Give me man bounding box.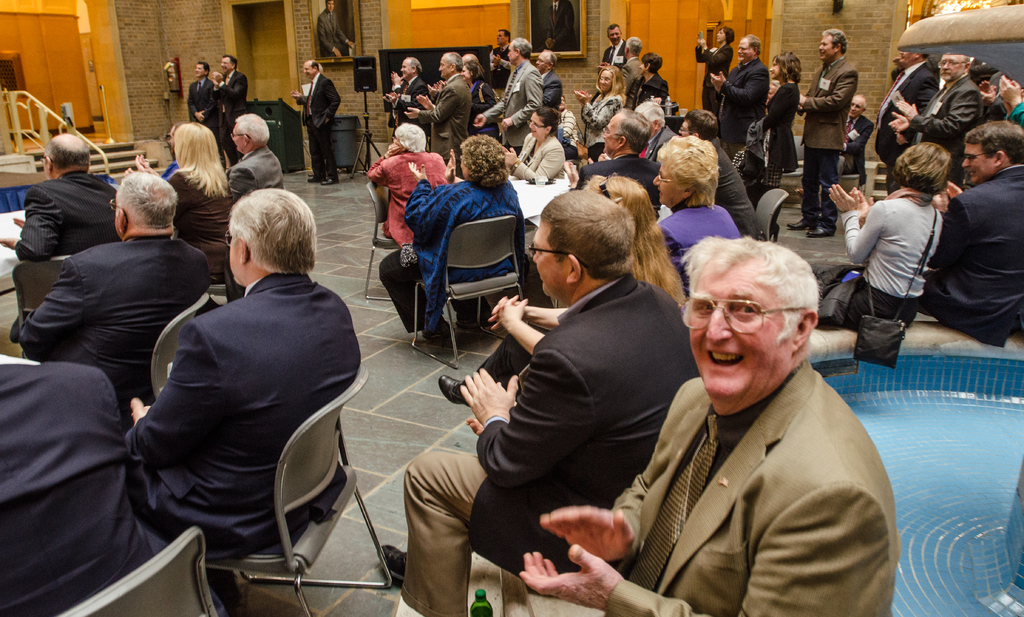
box(563, 108, 662, 227).
